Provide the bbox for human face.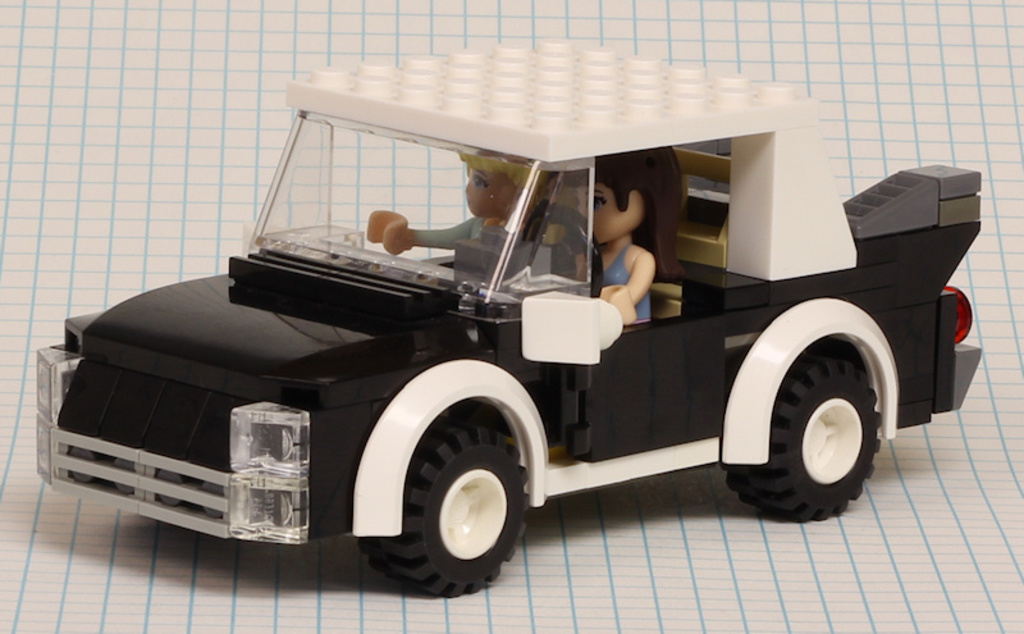
BBox(577, 181, 646, 245).
